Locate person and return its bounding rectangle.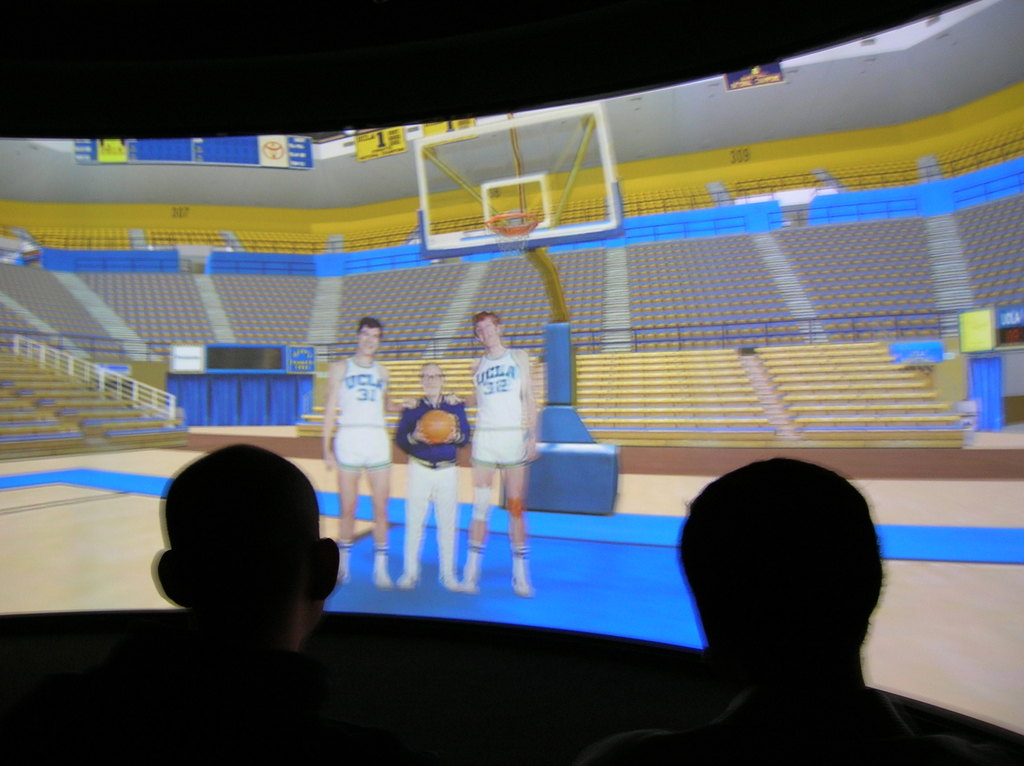
Rect(454, 314, 543, 607).
